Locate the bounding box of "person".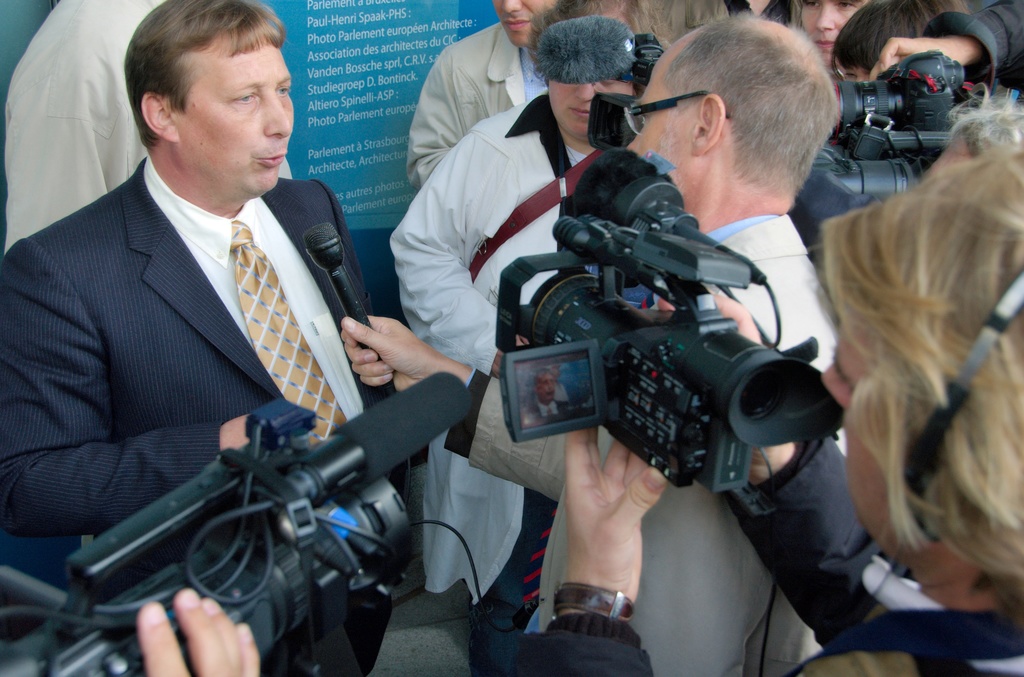
Bounding box: detection(17, 0, 415, 662).
